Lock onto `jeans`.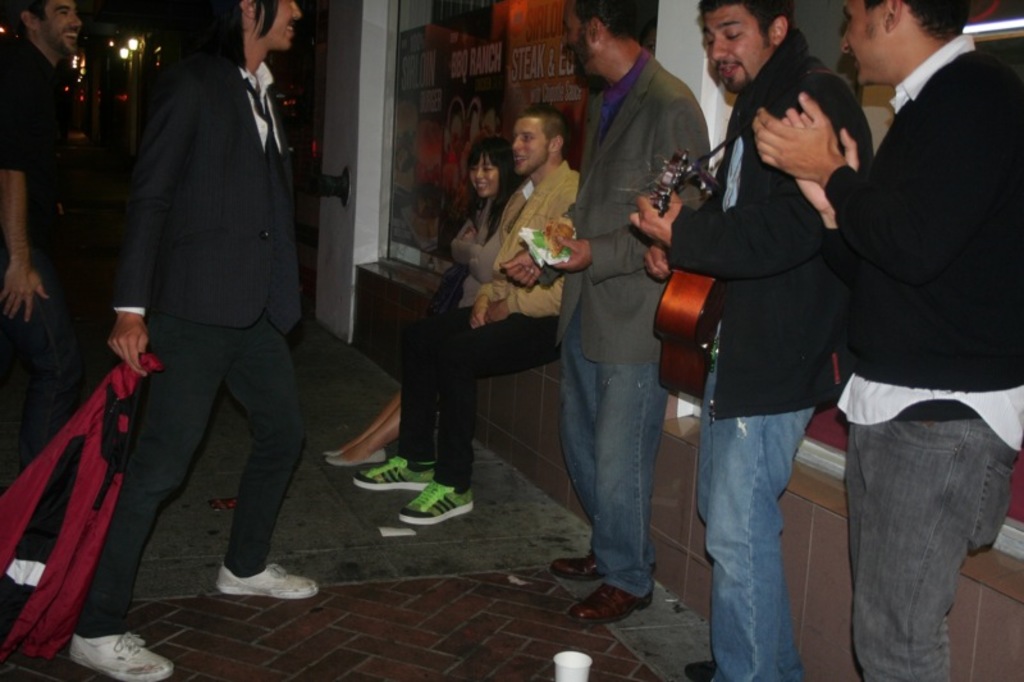
Locked: box(549, 311, 672, 596).
